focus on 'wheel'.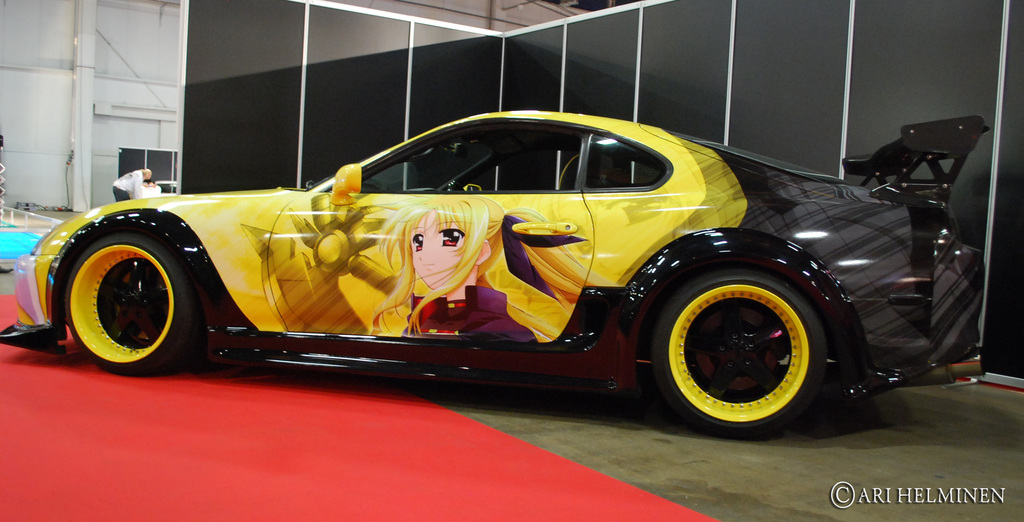
Focused at [left=46, top=217, right=186, bottom=381].
